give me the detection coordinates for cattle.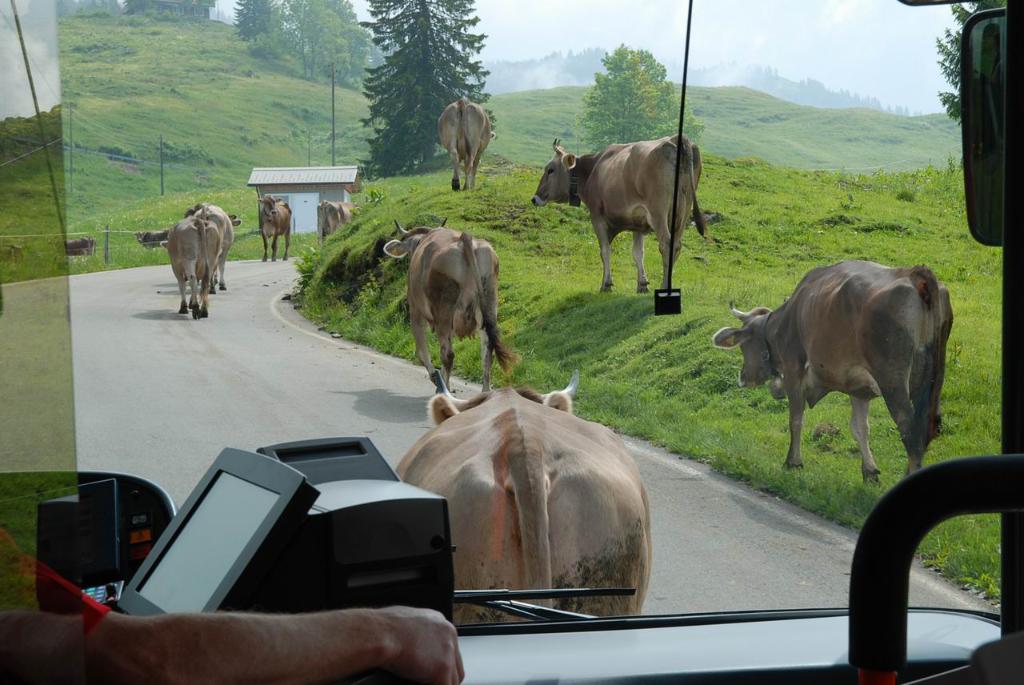
{"x1": 438, "y1": 96, "x2": 497, "y2": 193}.
